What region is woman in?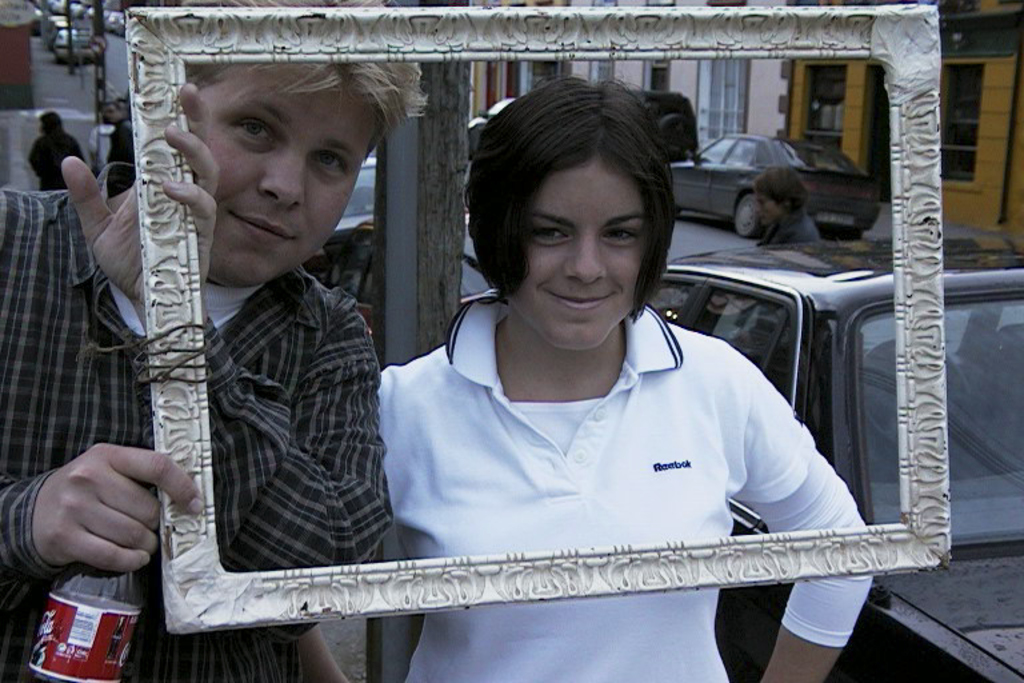
[753,168,827,249].
